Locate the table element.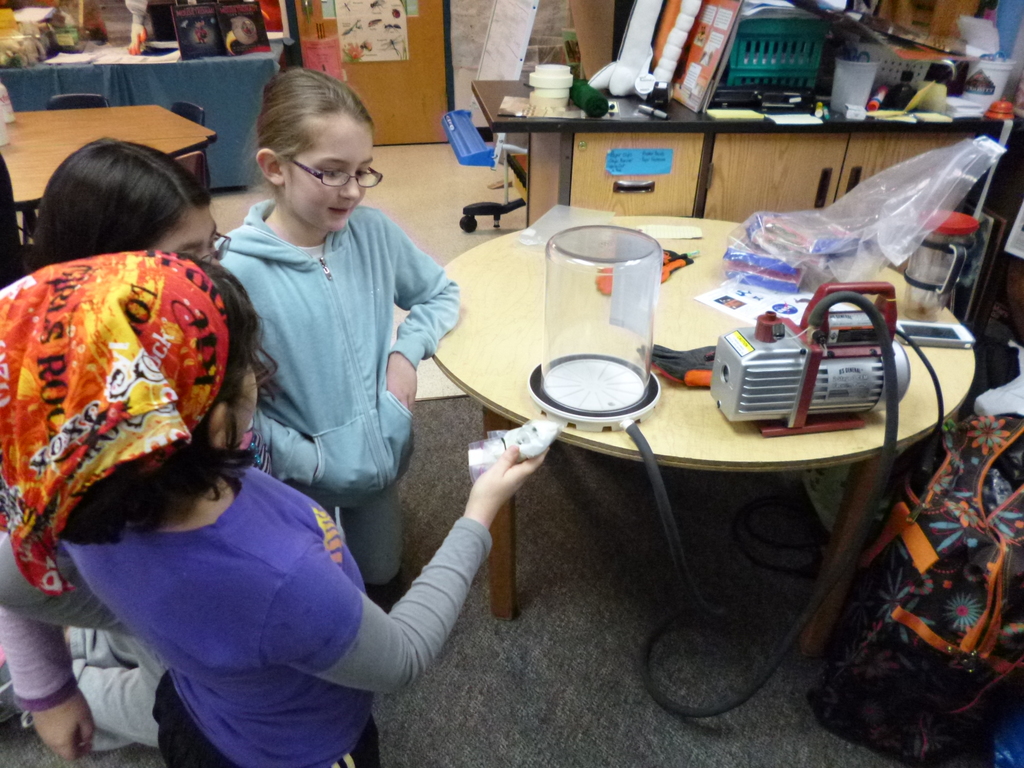
Element bbox: BBox(469, 77, 1023, 230).
